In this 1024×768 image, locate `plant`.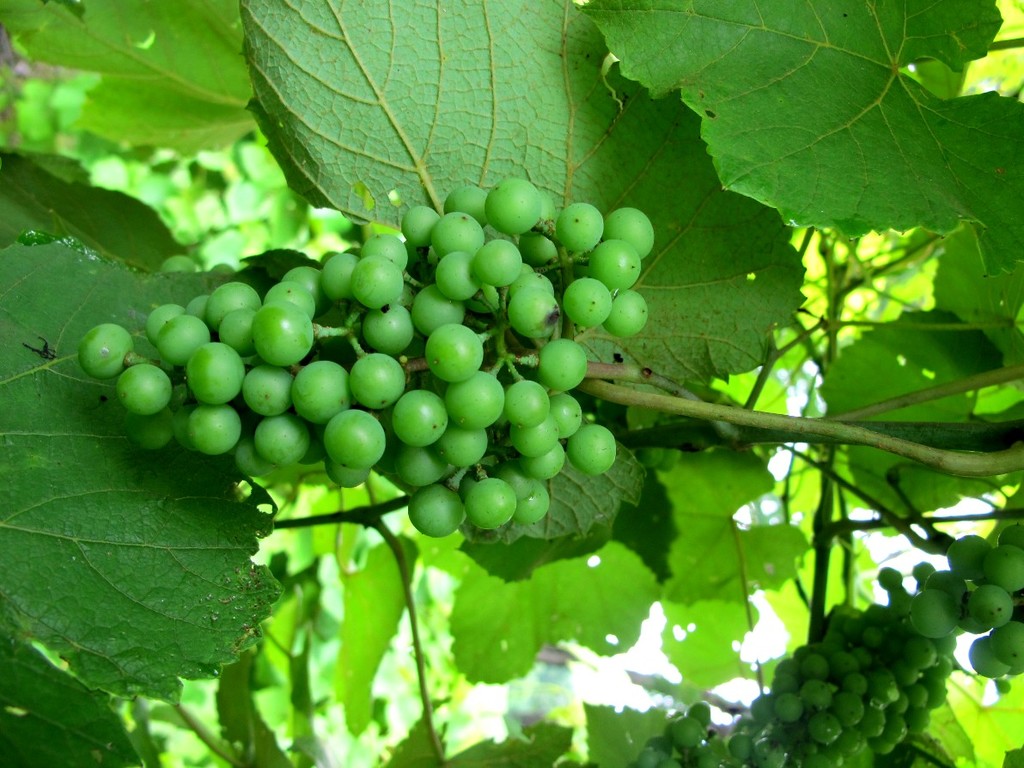
Bounding box: [0,0,1023,767].
